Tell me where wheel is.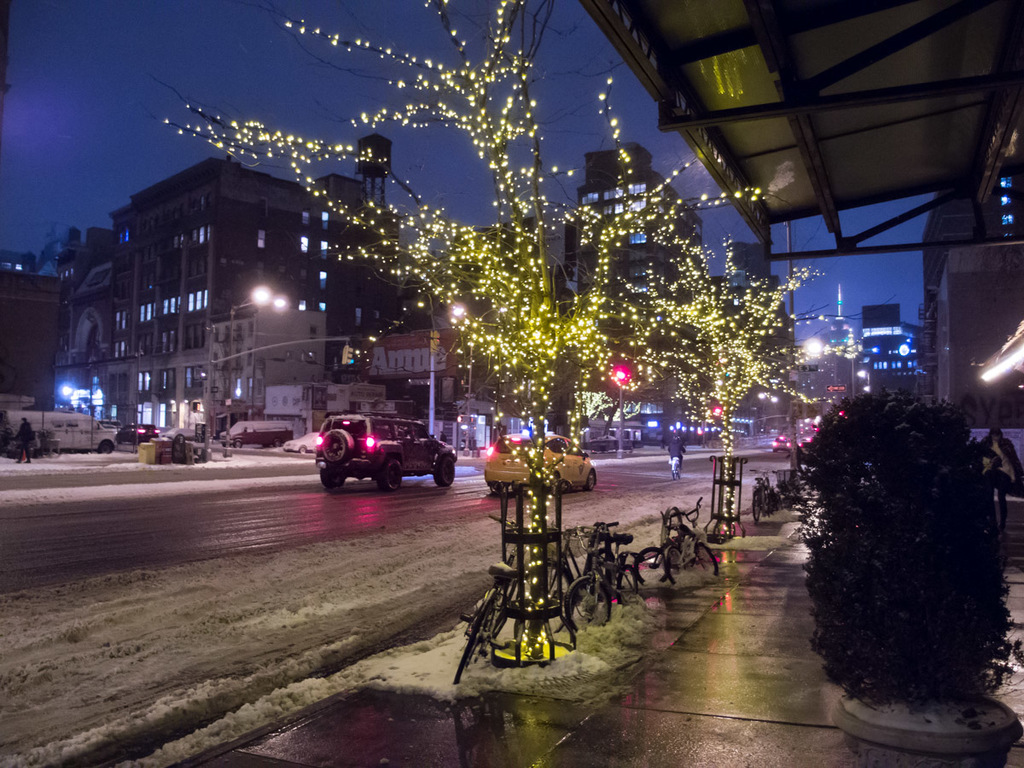
wheel is at bbox(567, 572, 613, 635).
